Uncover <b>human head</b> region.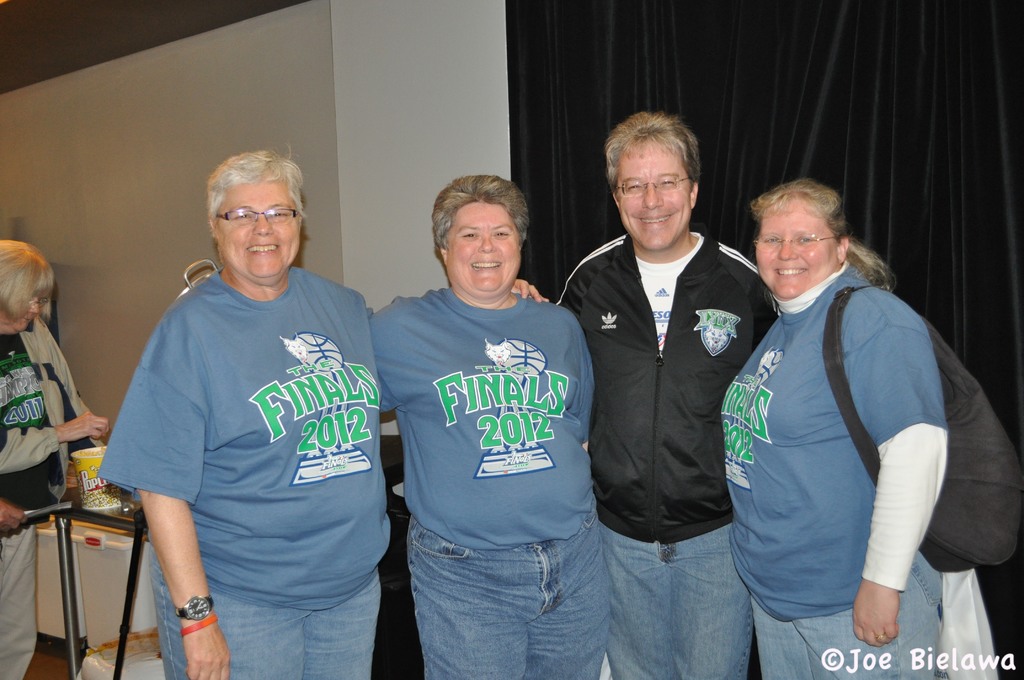
Uncovered: bbox=(419, 174, 547, 294).
